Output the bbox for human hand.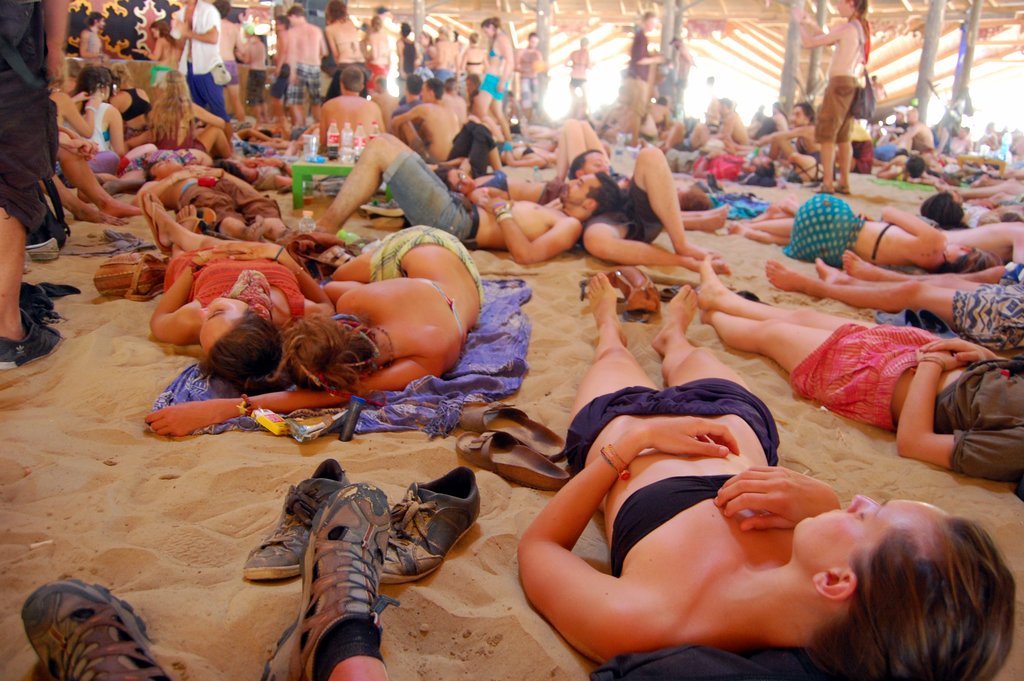
[x1=637, y1=414, x2=740, y2=456].
